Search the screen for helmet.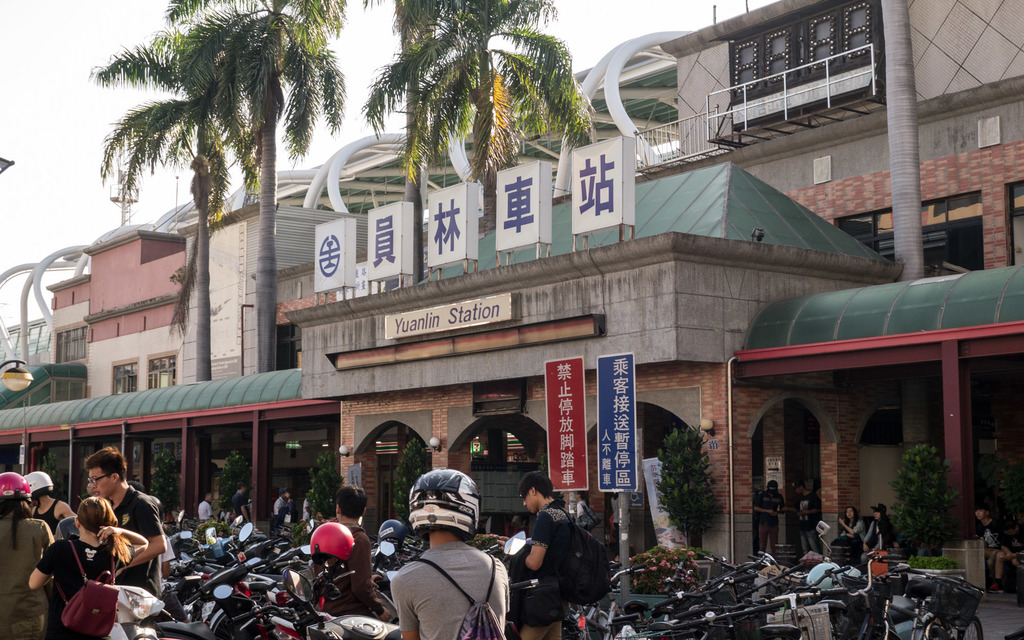
Found at (left=807, top=559, right=872, bottom=596).
